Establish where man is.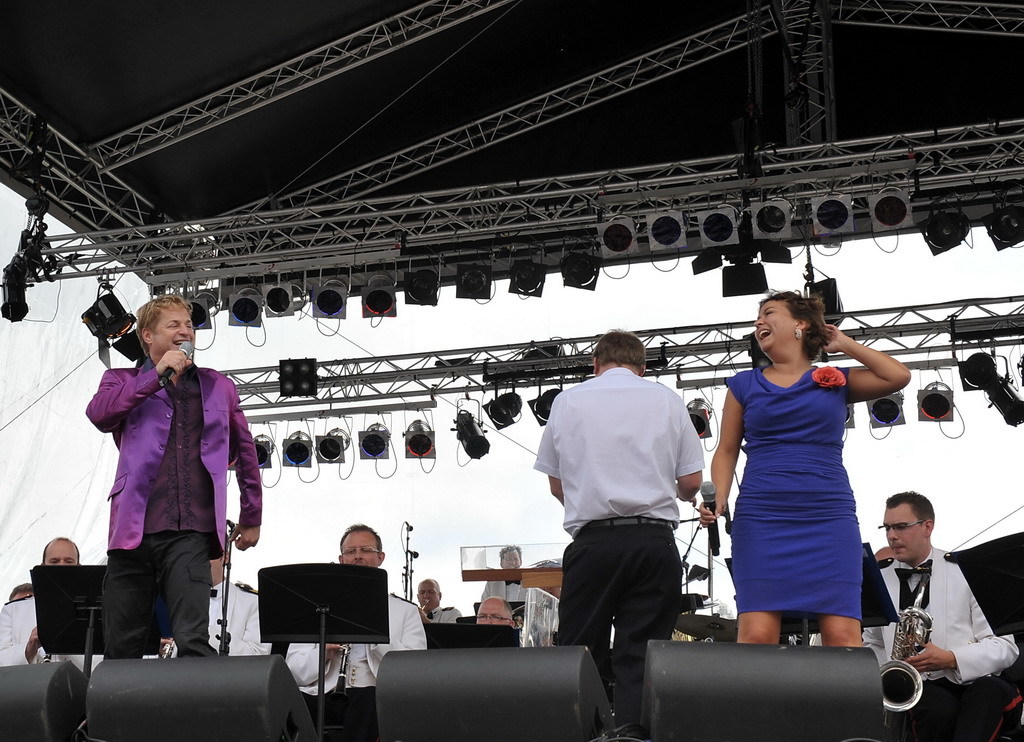
Established at box=[812, 489, 1022, 741].
